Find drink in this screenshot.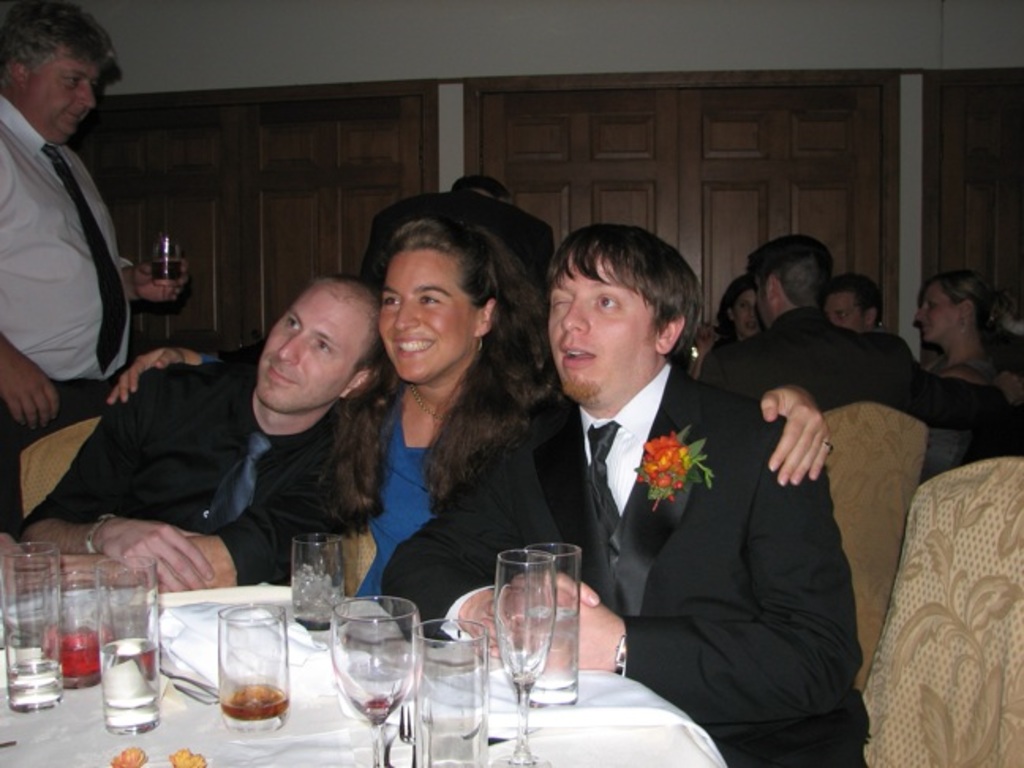
The bounding box for drink is <bbox>52, 618, 107, 683</bbox>.
